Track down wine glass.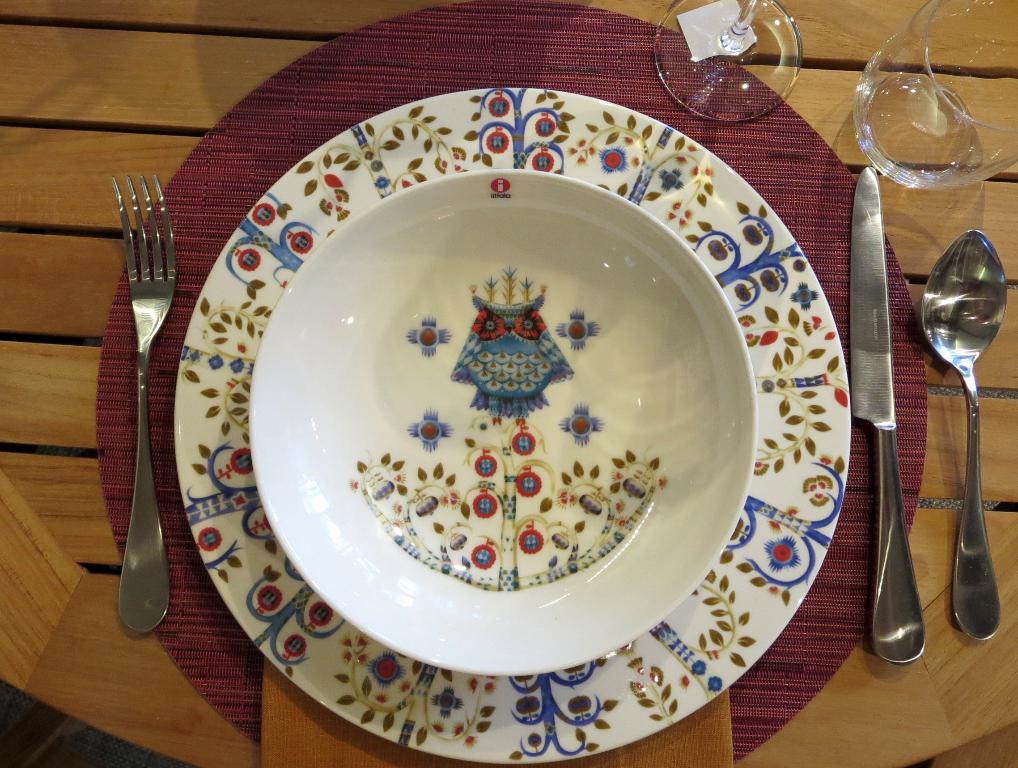
Tracked to [652,0,801,121].
